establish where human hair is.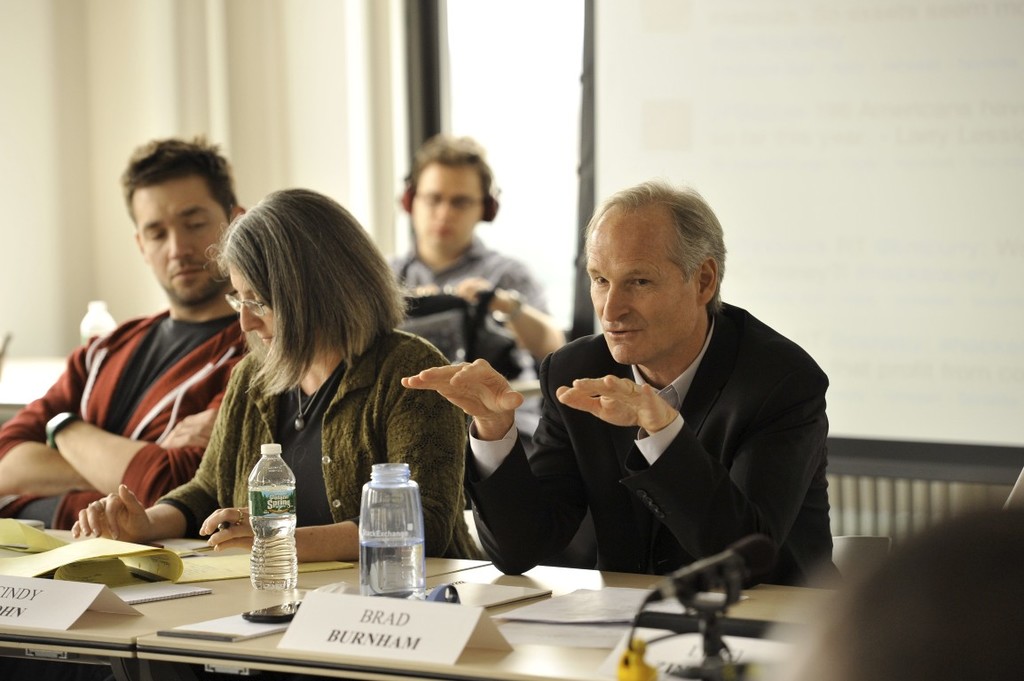
Established at bbox=[400, 135, 499, 221].
